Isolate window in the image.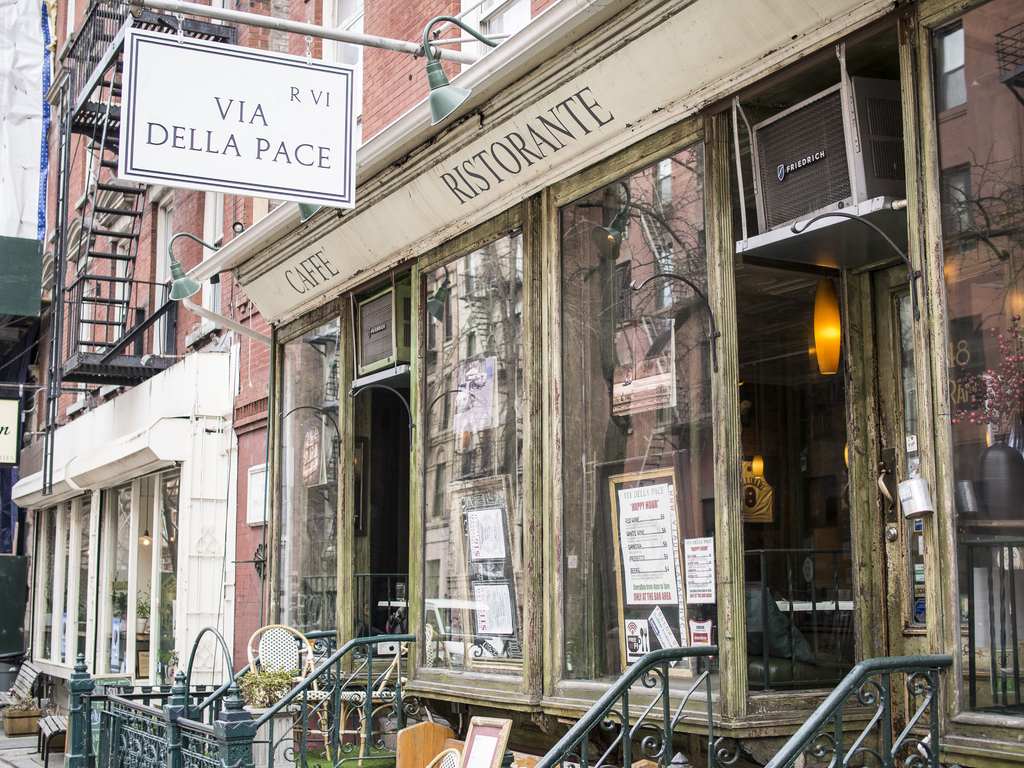
Isolated region: x1=932, y1=21, x2=959, y2=112.
